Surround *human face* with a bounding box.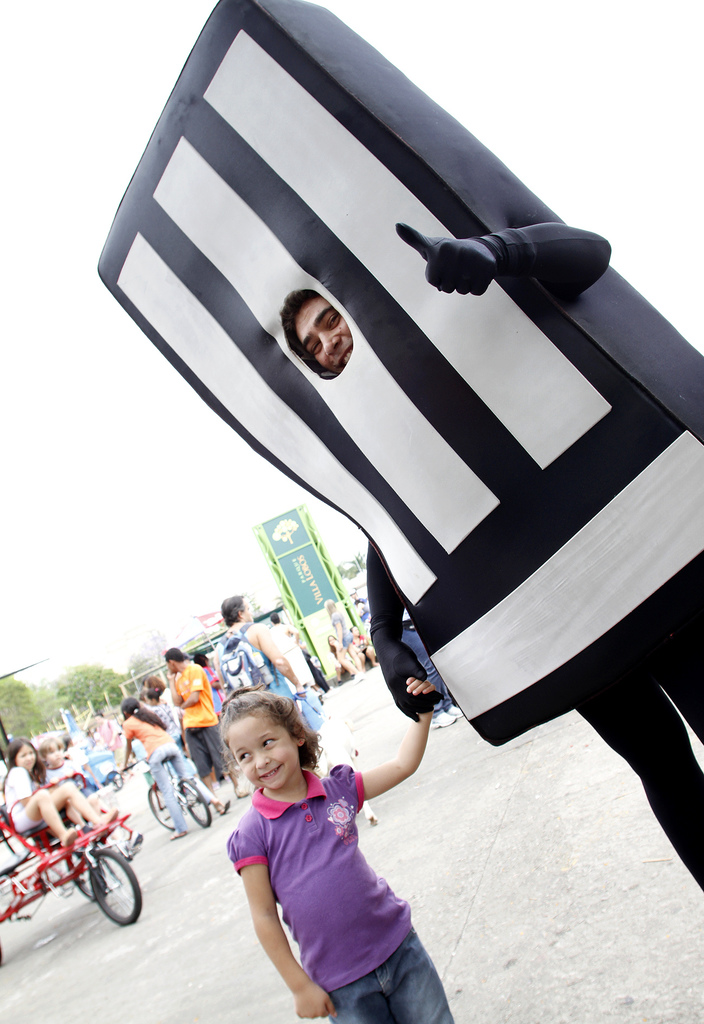
pyautogui.locateOnScreen(295, 305, 353, 370).
